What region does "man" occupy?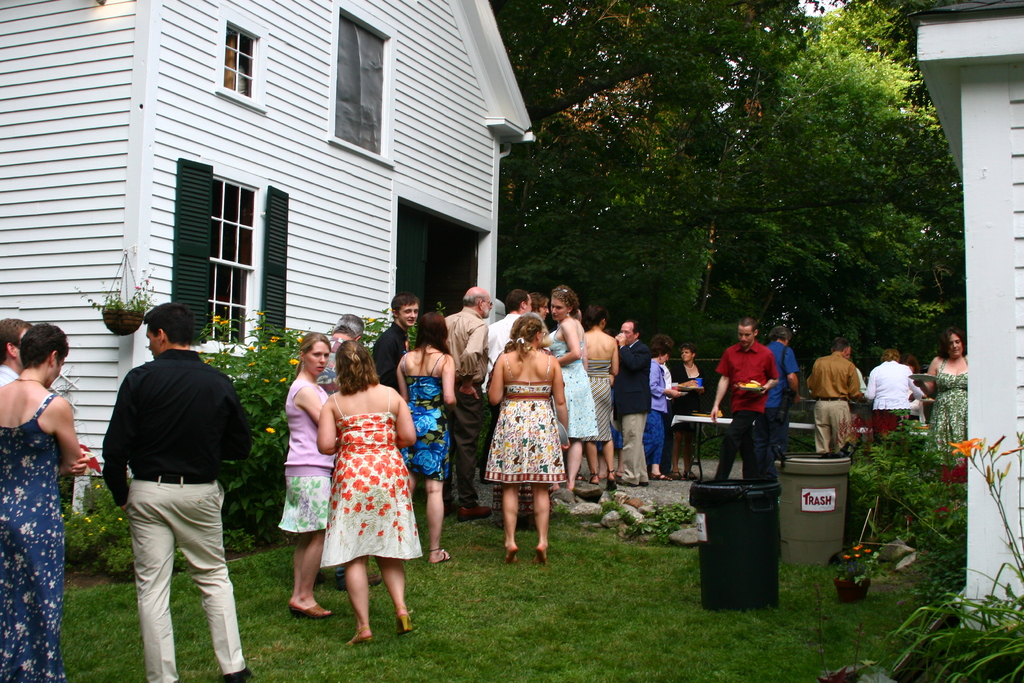
(x1=705, y1=311, x2=780, y2=485).
